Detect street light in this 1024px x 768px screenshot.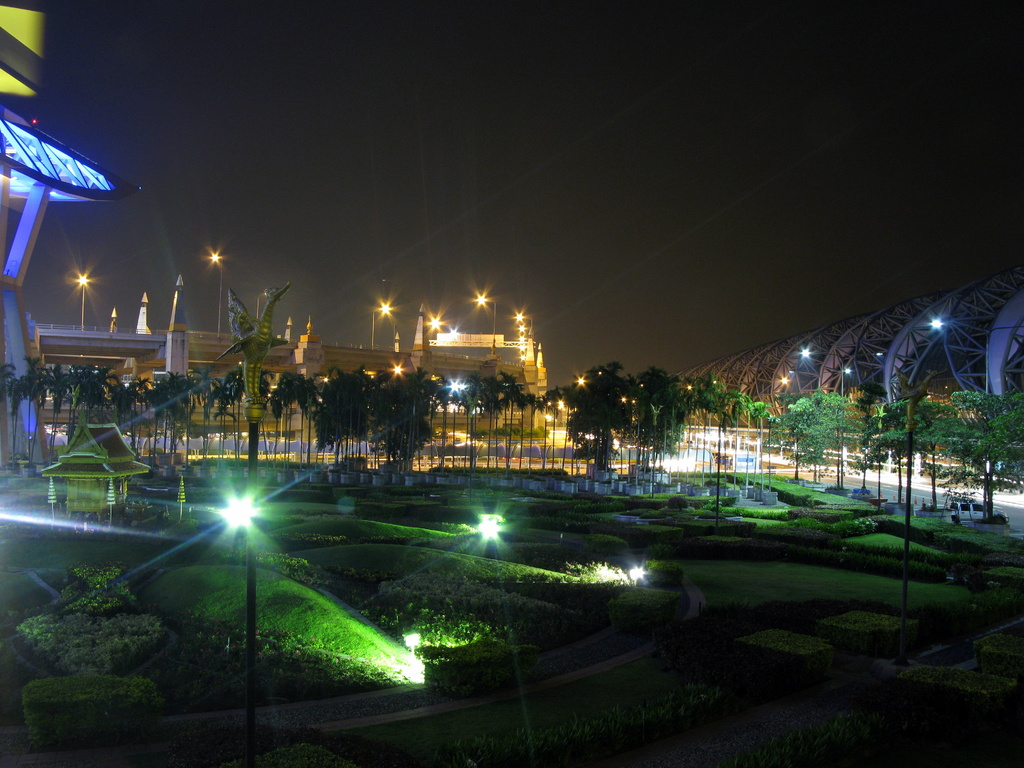
Detection: region(208, 249, 225, 342).
